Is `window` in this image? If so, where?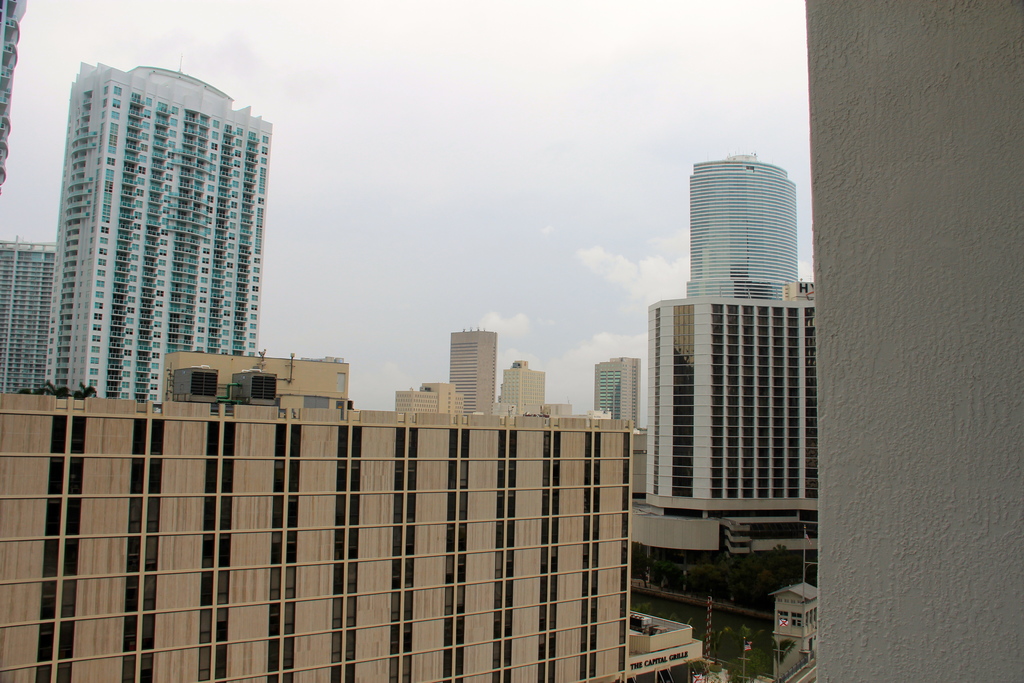
Yes, at (x1=206, y1=213, x2=212, y2=224).
